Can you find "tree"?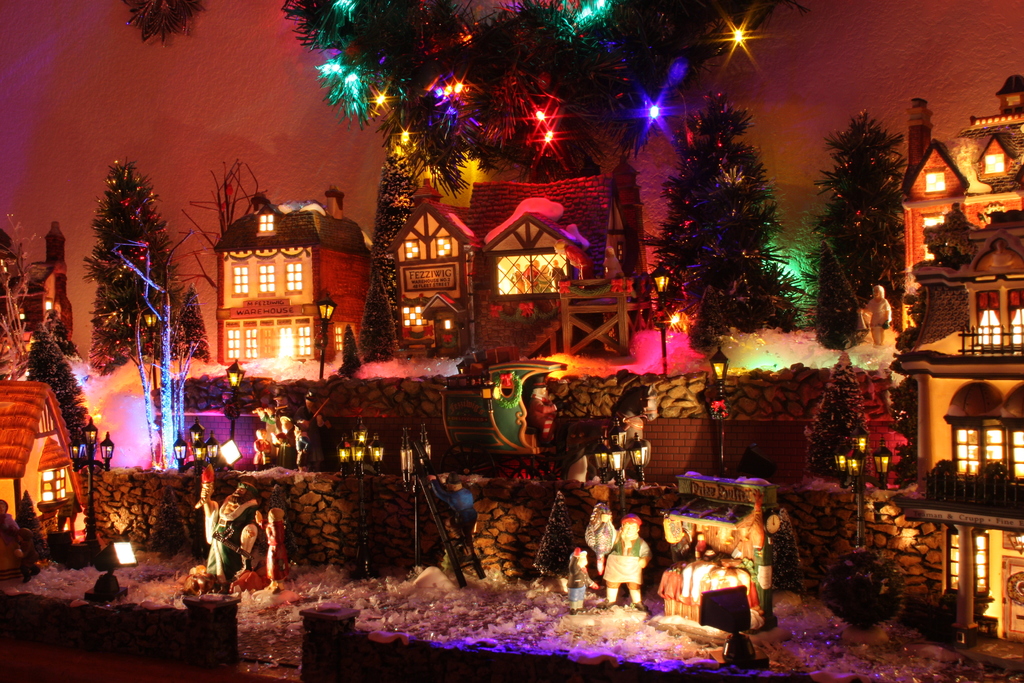
Yes, bounding box: bbox=[127, 0, 788, 172].
